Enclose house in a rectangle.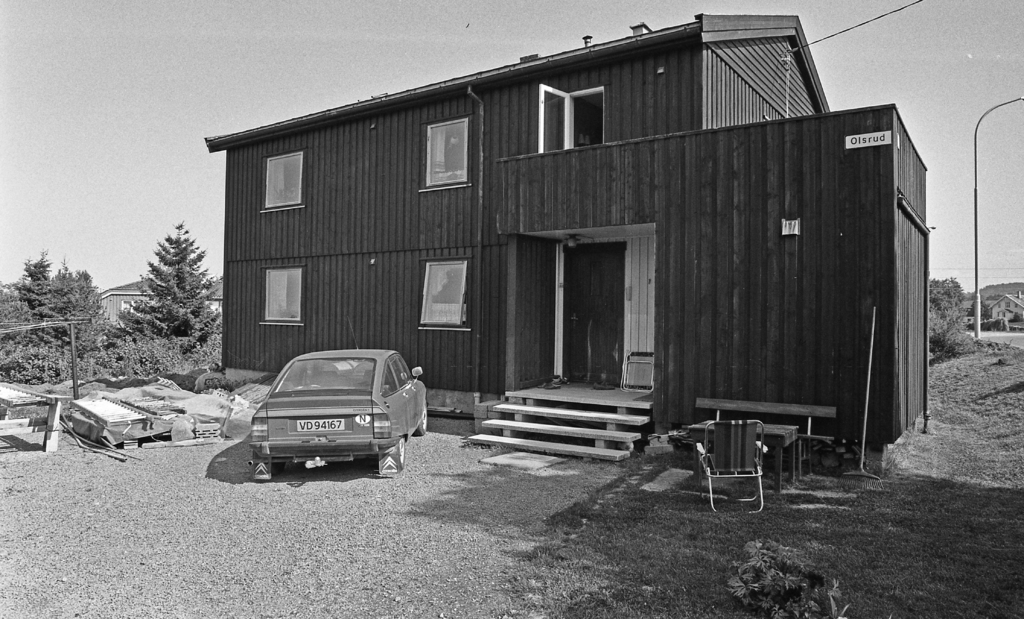
<region>90, 272, 225, 328</region>.
